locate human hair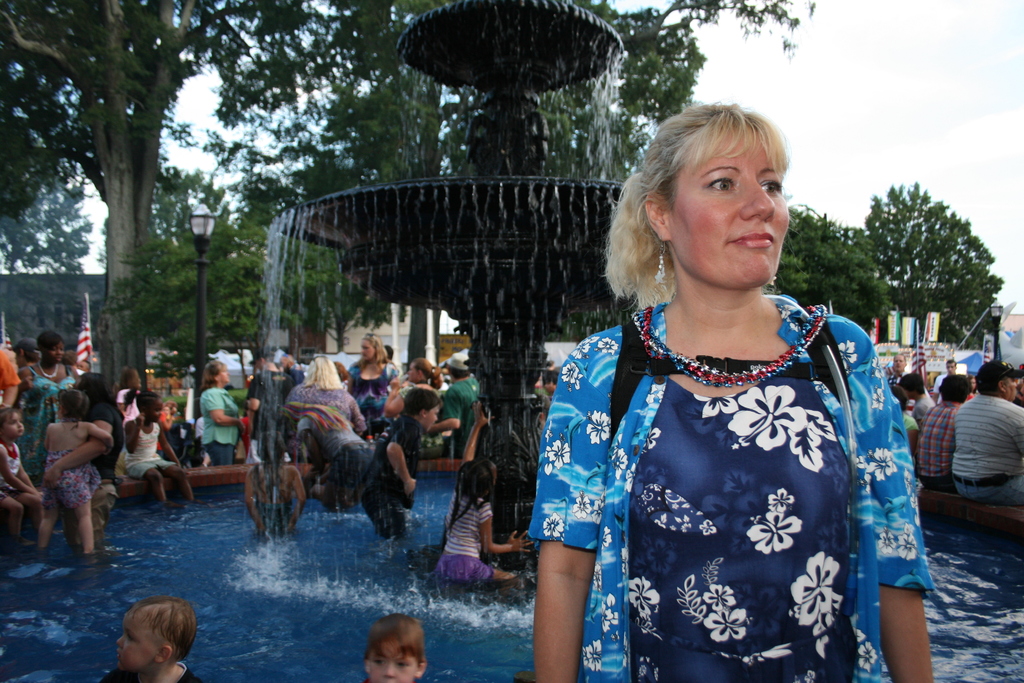
[x1=974, y1=375, x2=1009, y2=398]
